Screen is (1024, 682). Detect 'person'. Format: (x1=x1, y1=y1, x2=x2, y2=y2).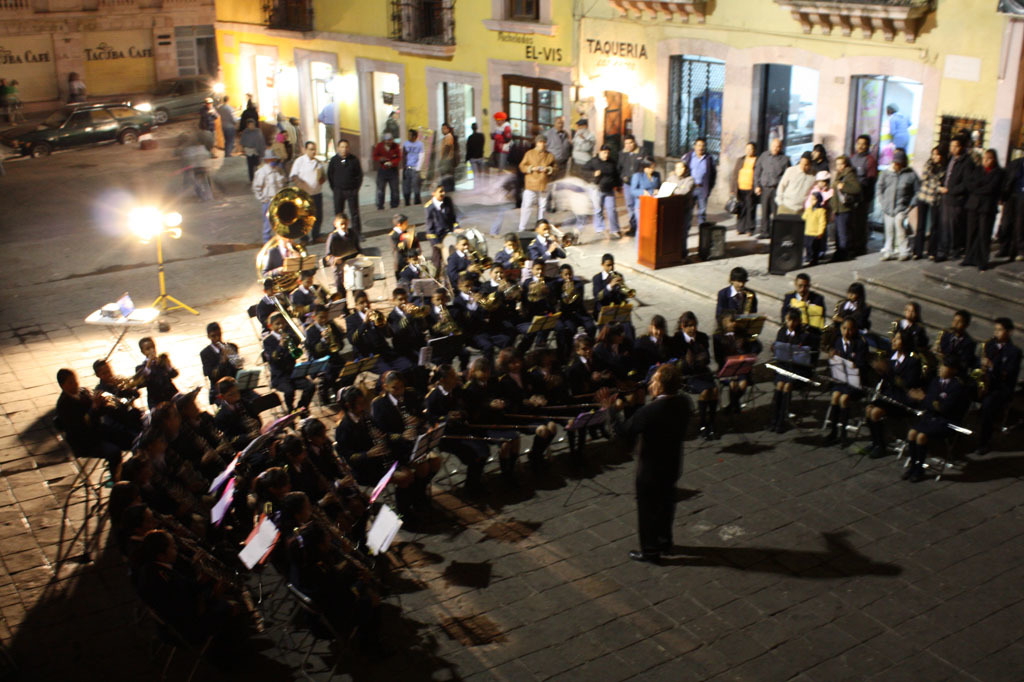
(x1=711, y1=263, x2=759, y2=360).
